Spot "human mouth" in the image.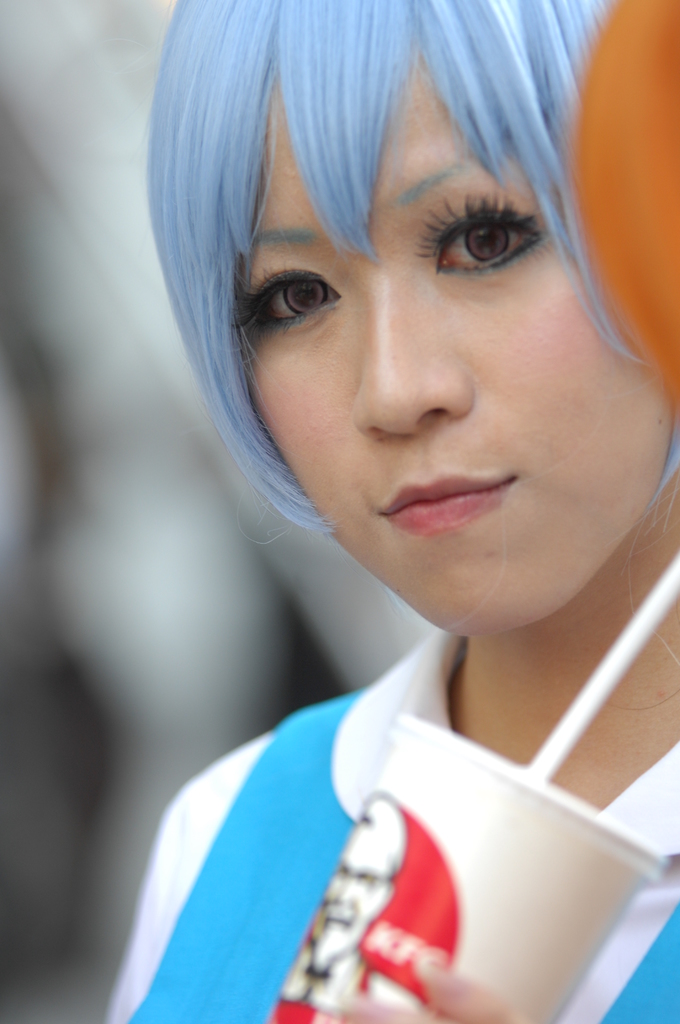
"human mouth" found at <box>371,477,549,545</box>.
